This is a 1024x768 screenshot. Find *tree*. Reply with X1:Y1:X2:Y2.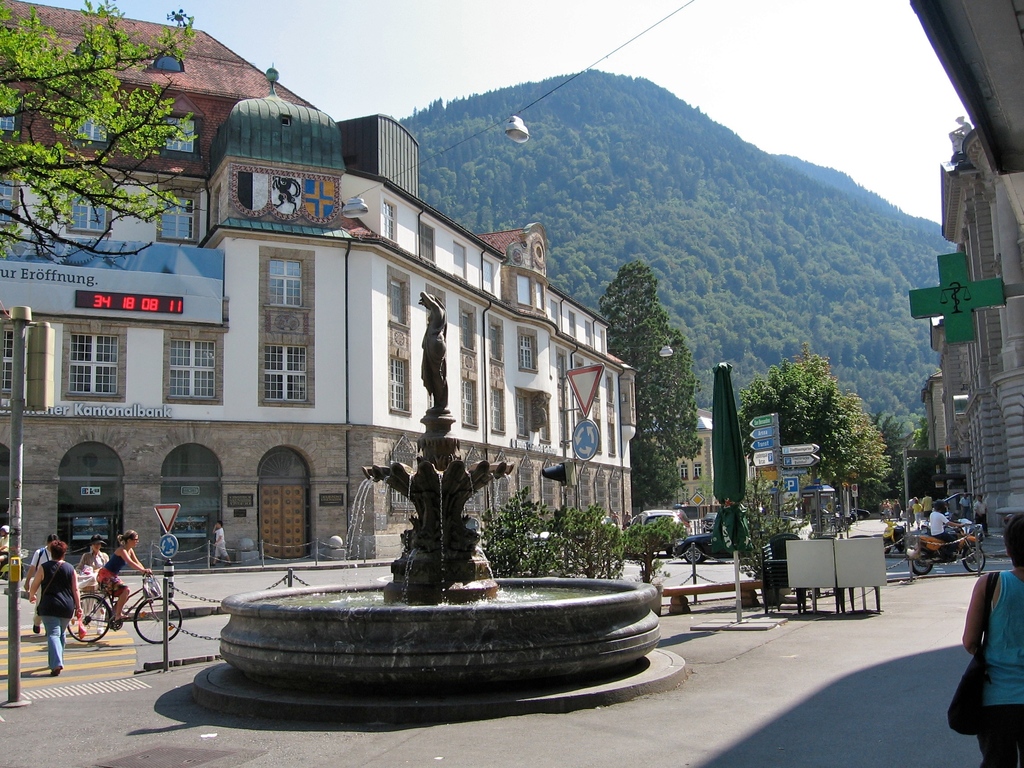
0:0:204:262.
